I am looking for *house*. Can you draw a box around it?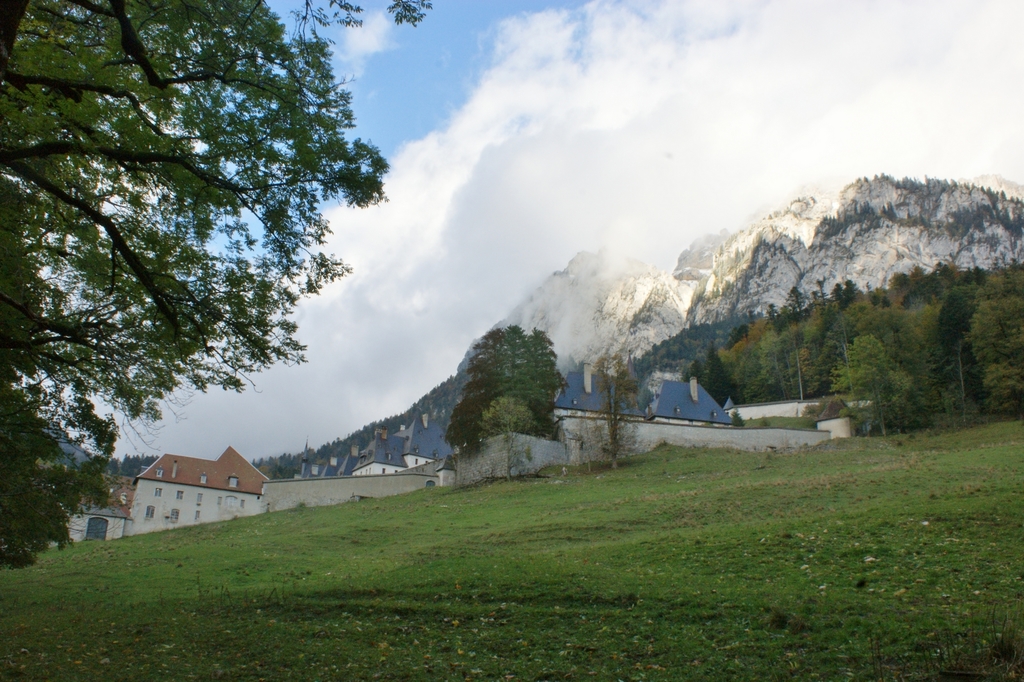
Sure, the bounding box is [left=289, top=434, right=409, bottom=480].
